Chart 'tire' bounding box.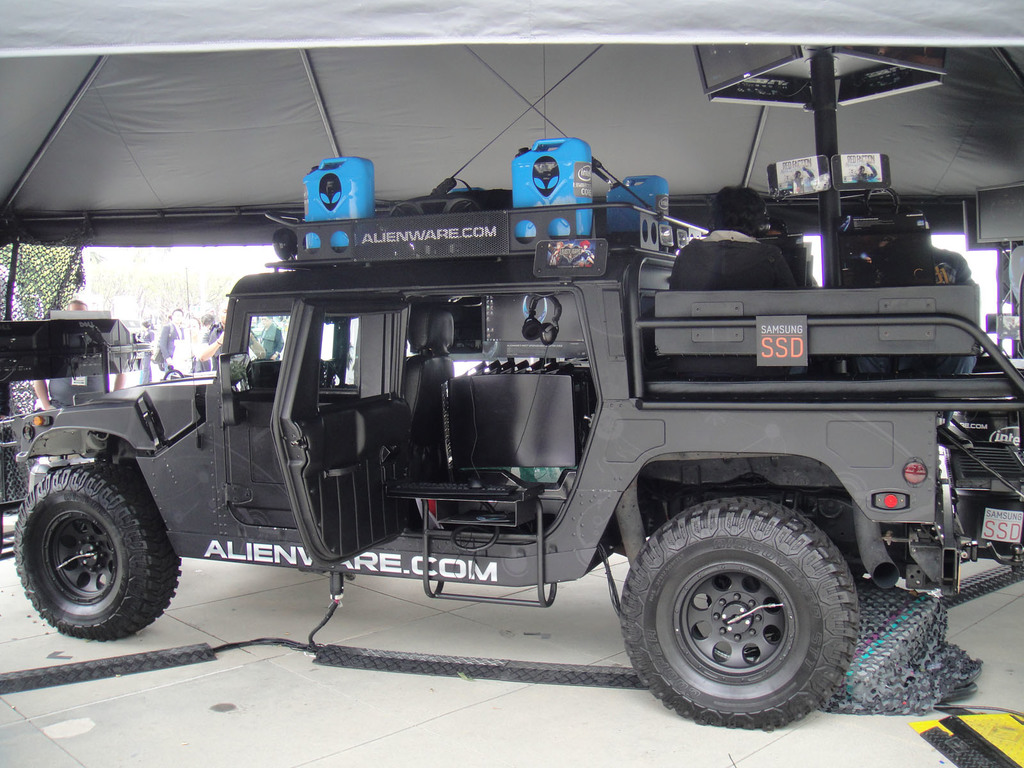
Charted: (18,458,166,639).
